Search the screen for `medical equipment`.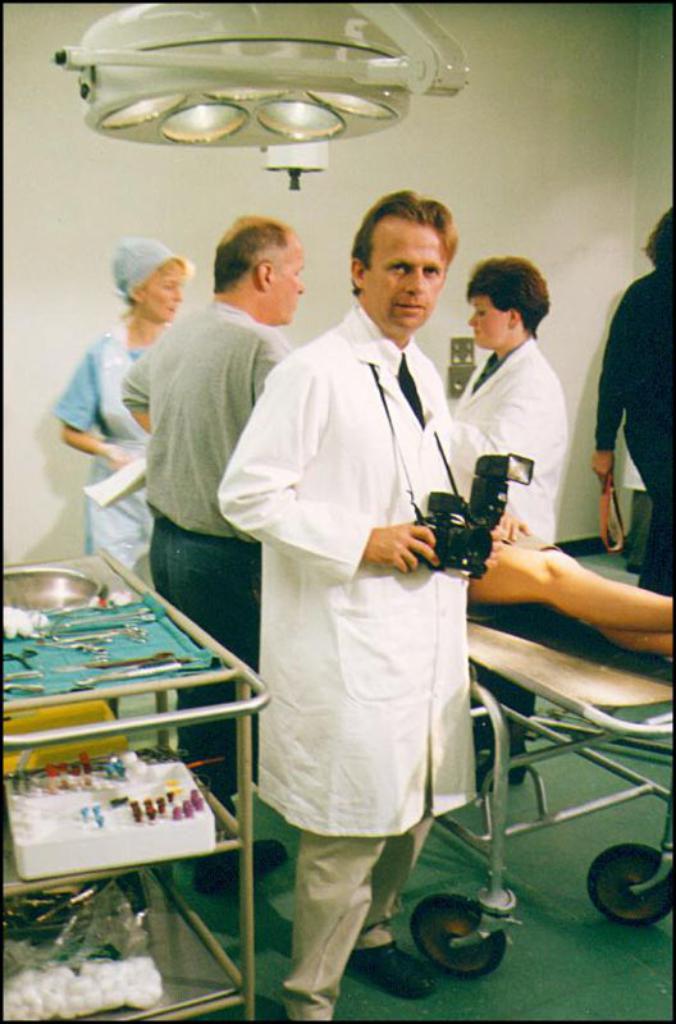
Found at (x1=268, y1=138, x2=338, y2=195).
